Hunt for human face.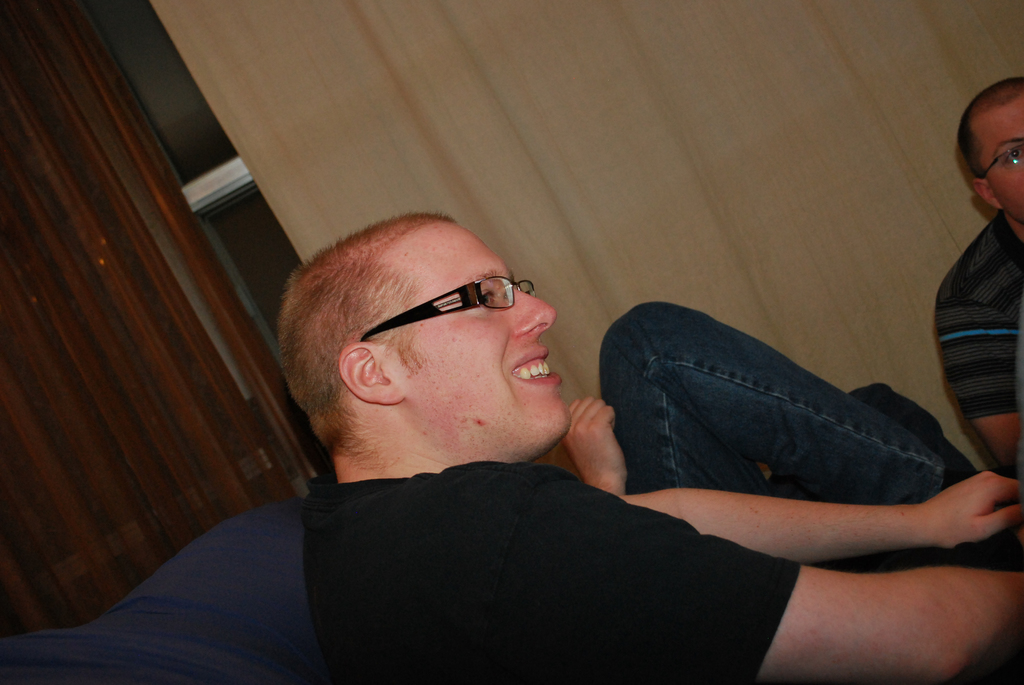
Hunted down at 375 212 563 430.
